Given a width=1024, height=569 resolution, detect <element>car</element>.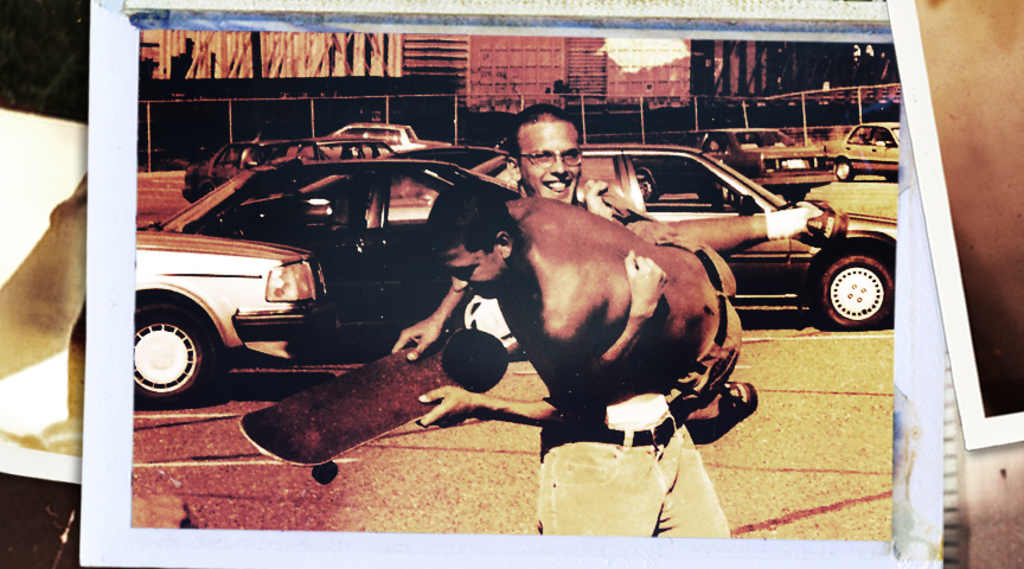
box(300, 119, 467, 171).
